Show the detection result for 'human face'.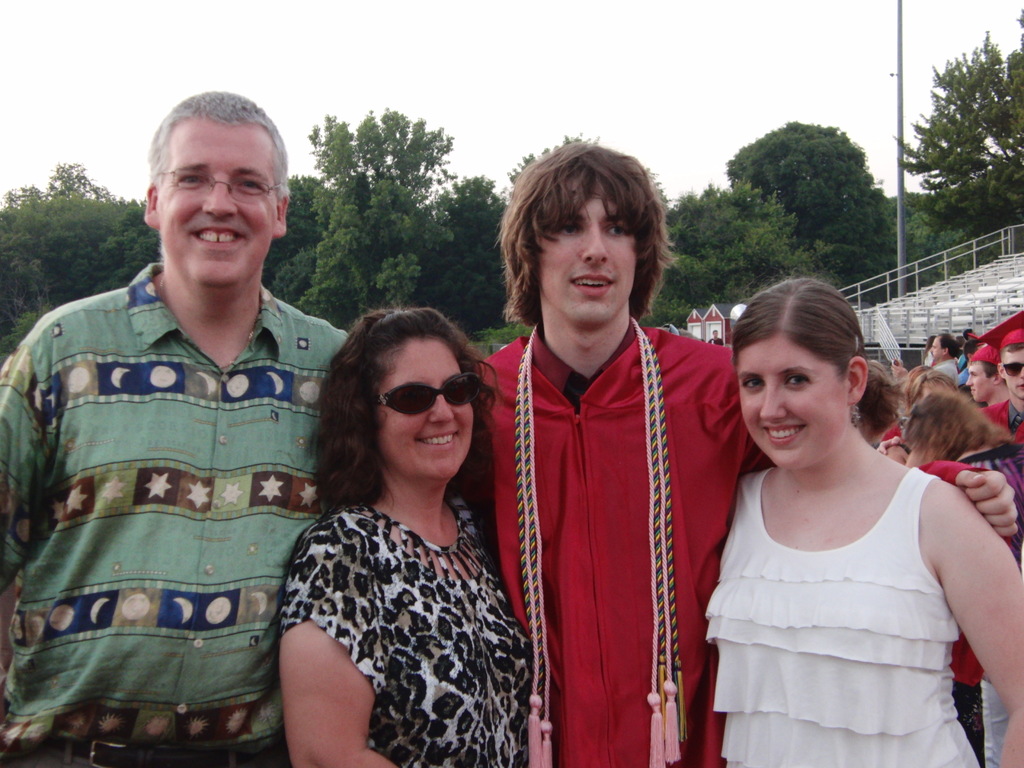
bbox(372, 339, 477, 484).
